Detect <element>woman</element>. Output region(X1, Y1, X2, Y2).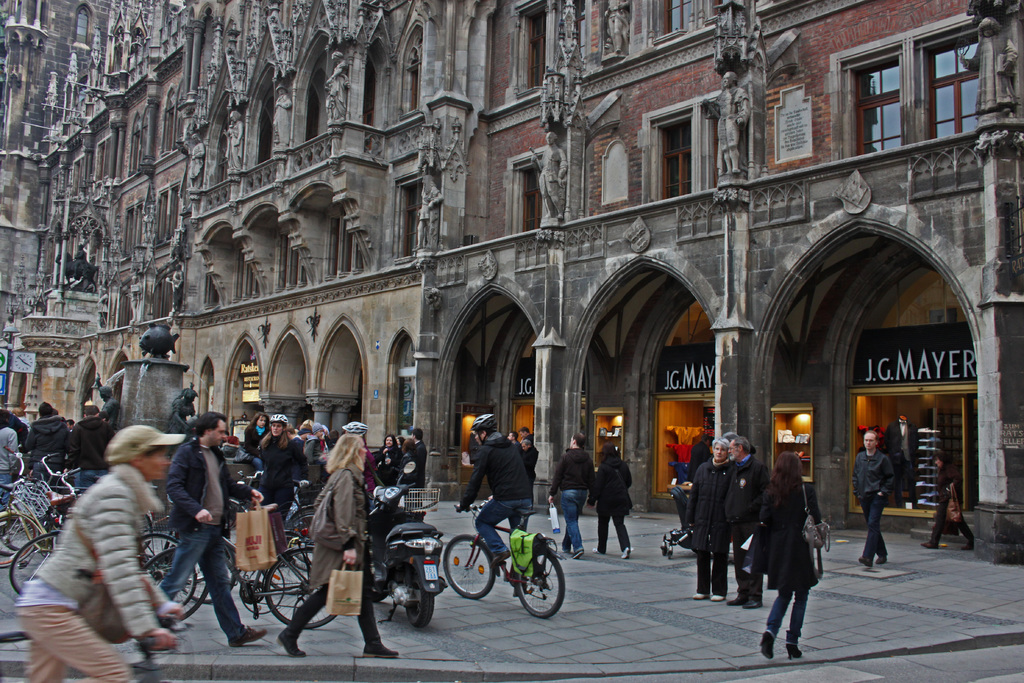
region(682, 438, 739, 602).
